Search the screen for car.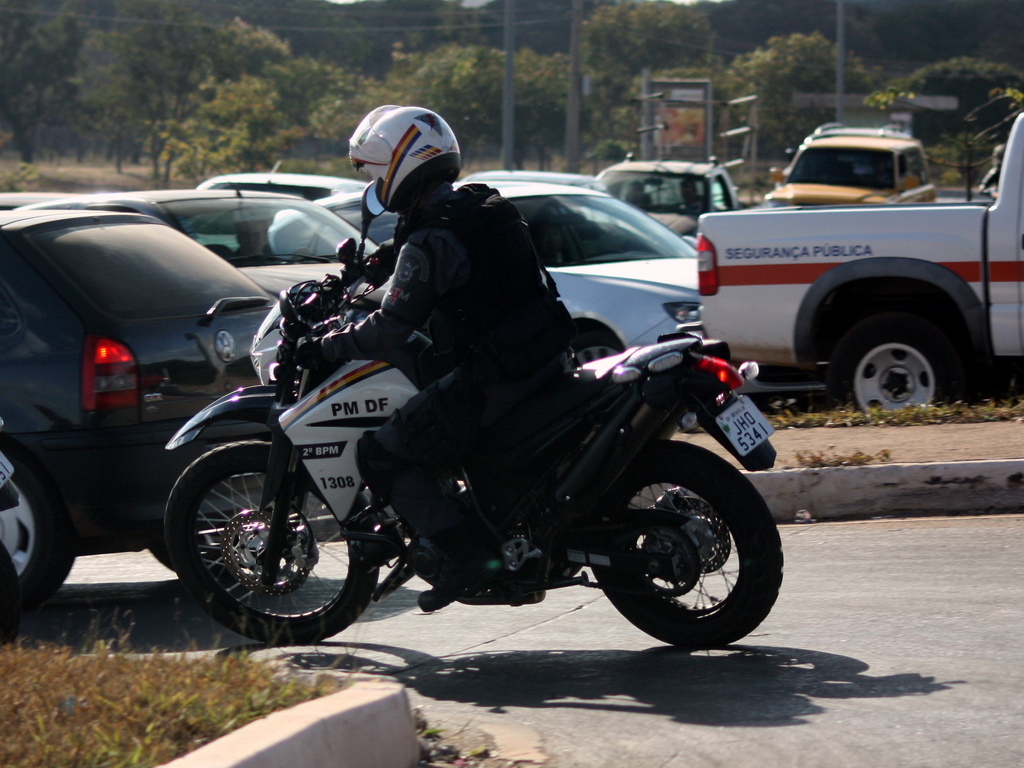
Found at x1=0 y1=183 x2=376 y2=311.
